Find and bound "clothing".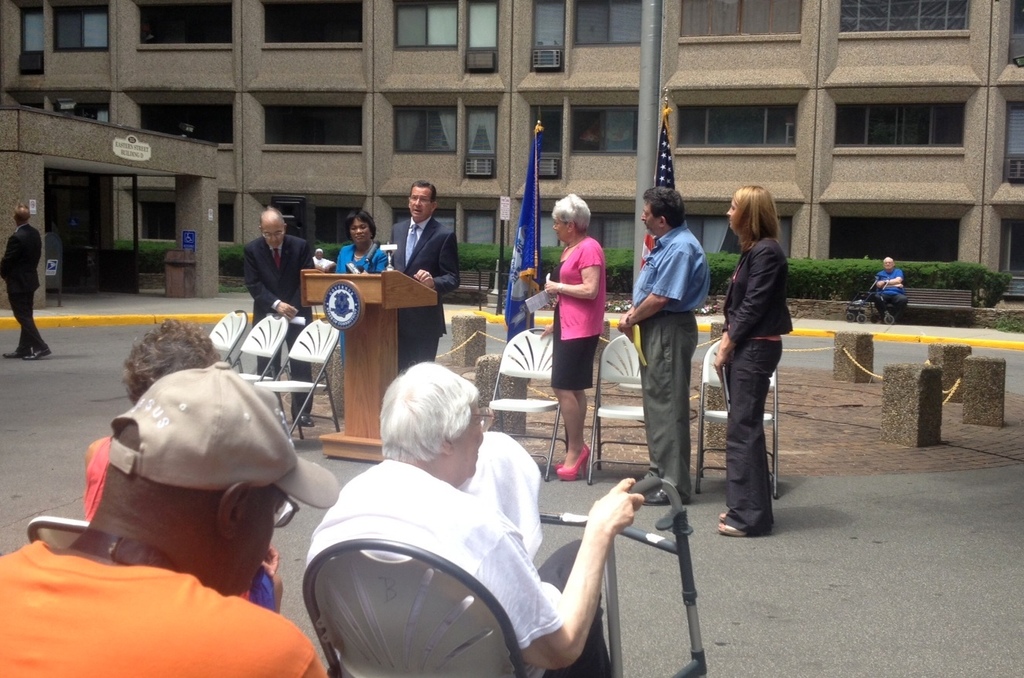
Bound: pyautogui.locateOnScreen(302, 457, 631, 677).
